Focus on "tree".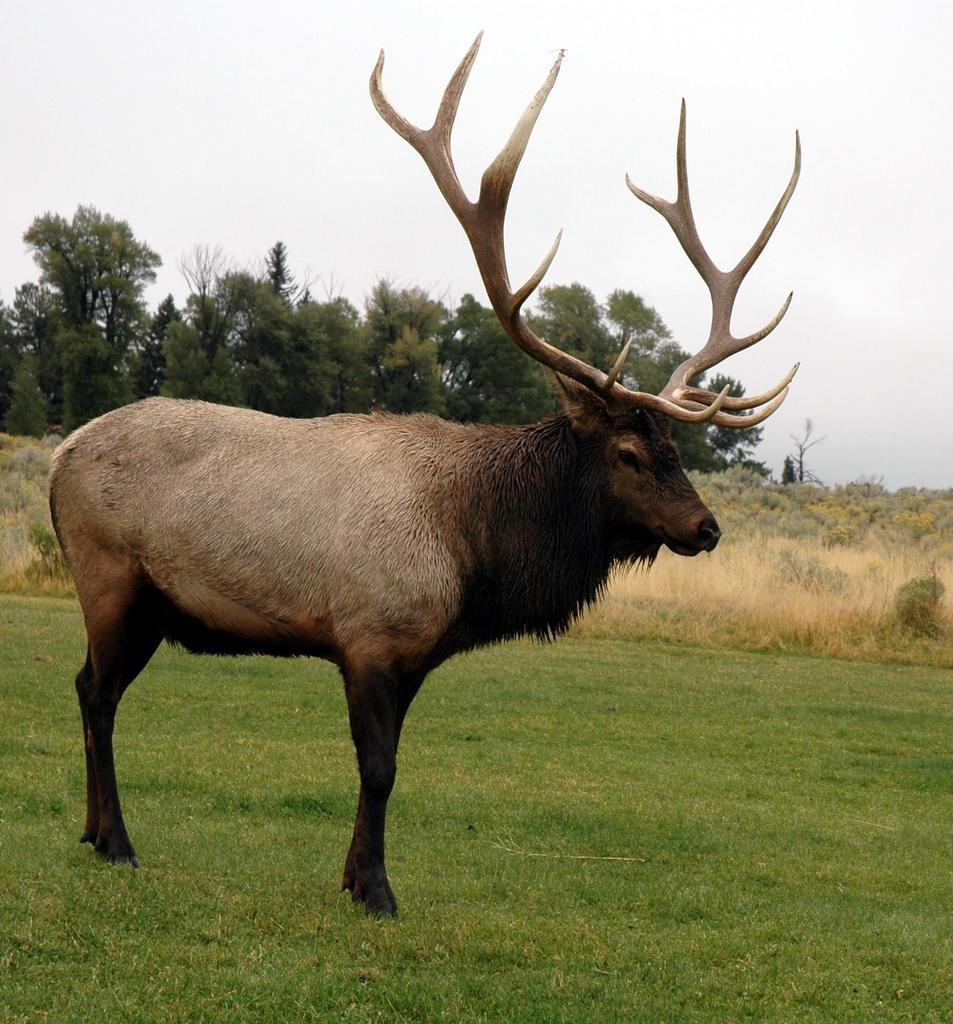
Focused at Rect(669, 421, 748, 467).
